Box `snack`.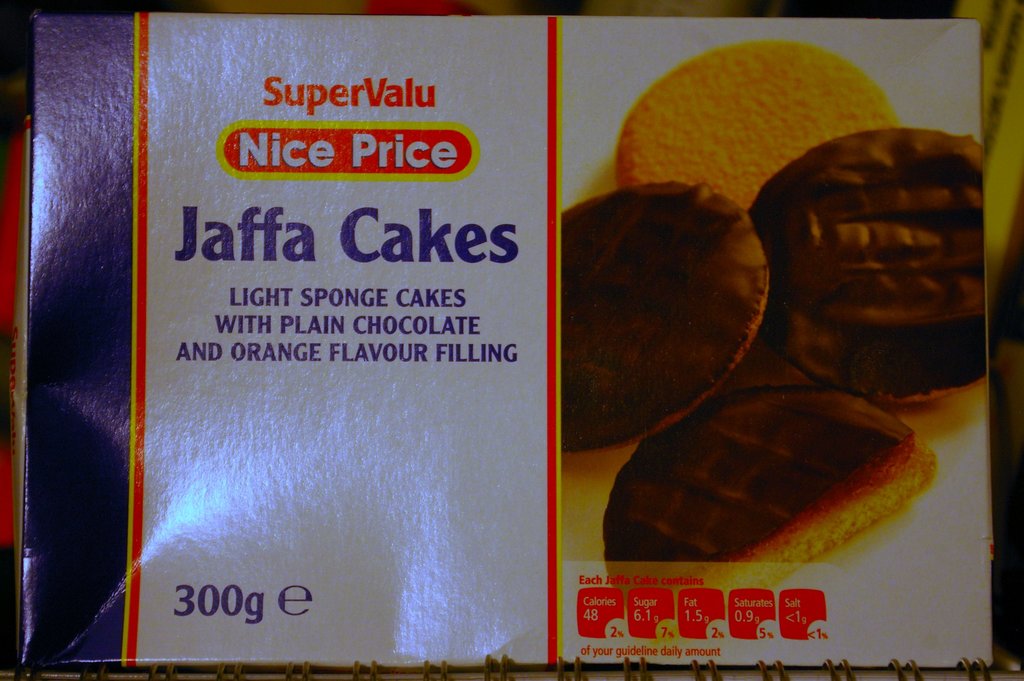
box=[604, 382, 945, 623].
